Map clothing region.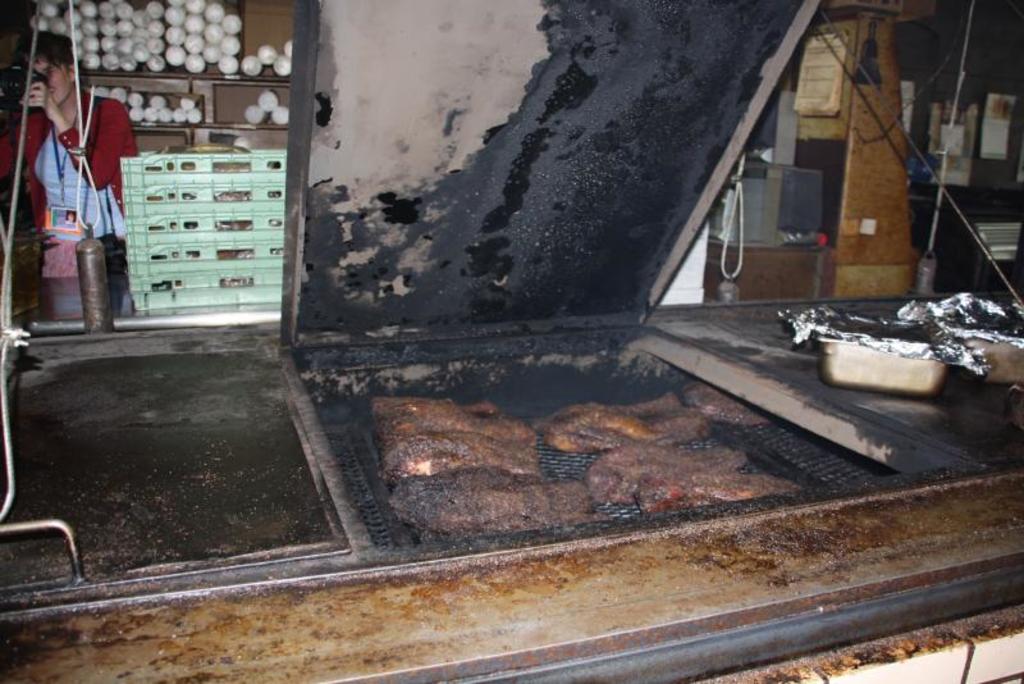
Mapped to (20, 51, 116, 278).
